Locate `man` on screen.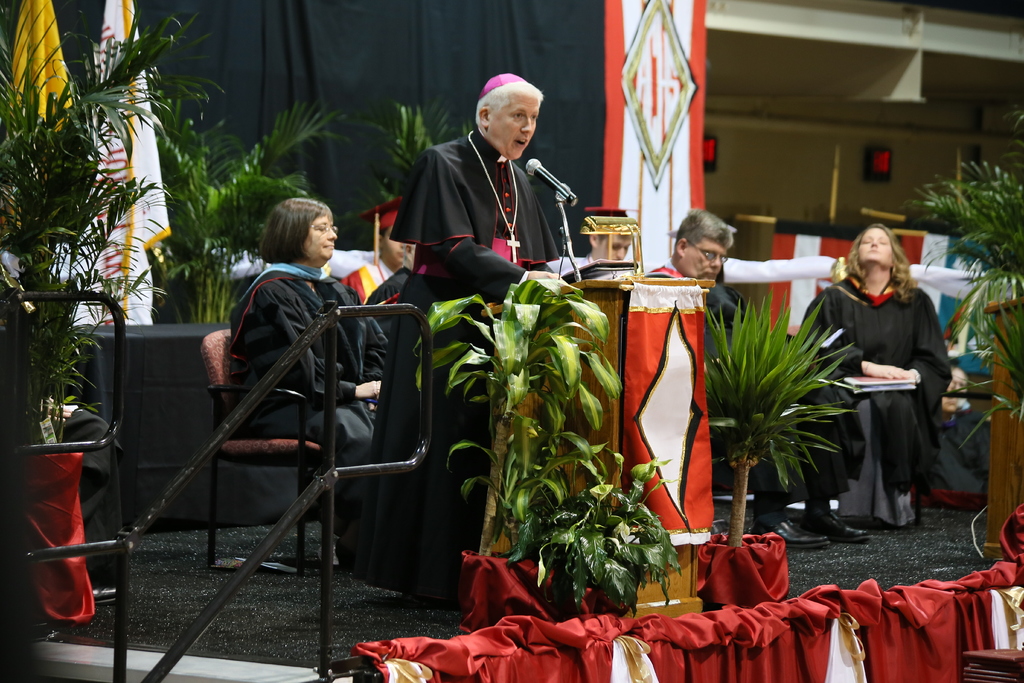
On screen at [390,82,611,390].
